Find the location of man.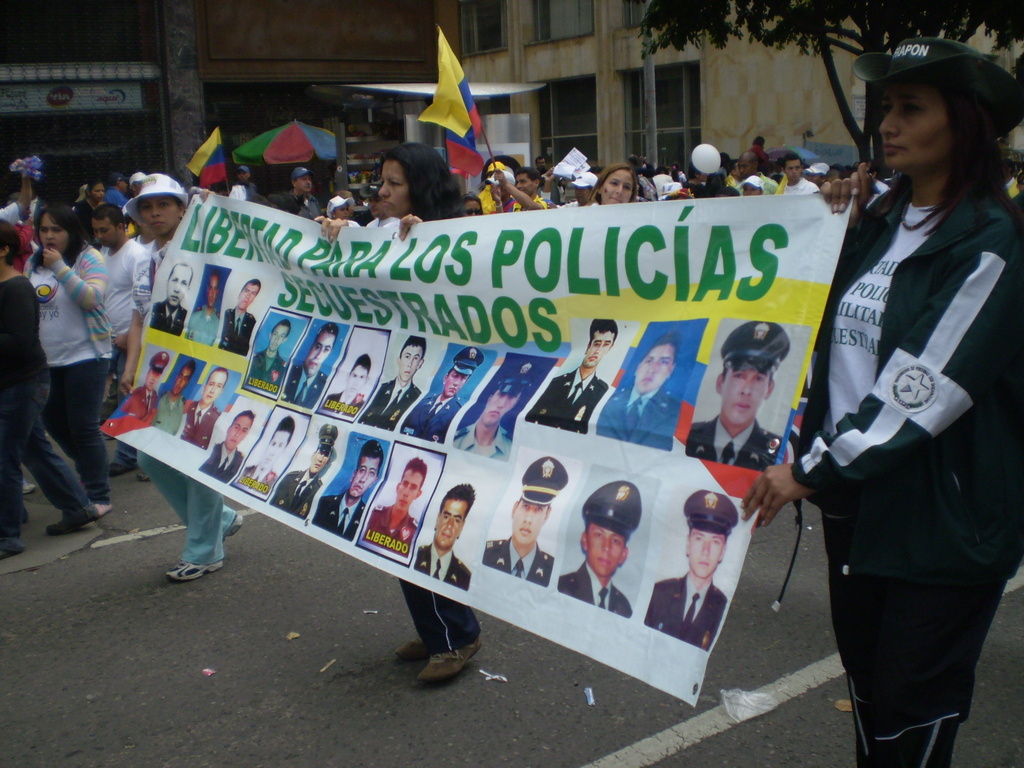
Location: <bbox>401, 343, 485, 444</bbox>.
